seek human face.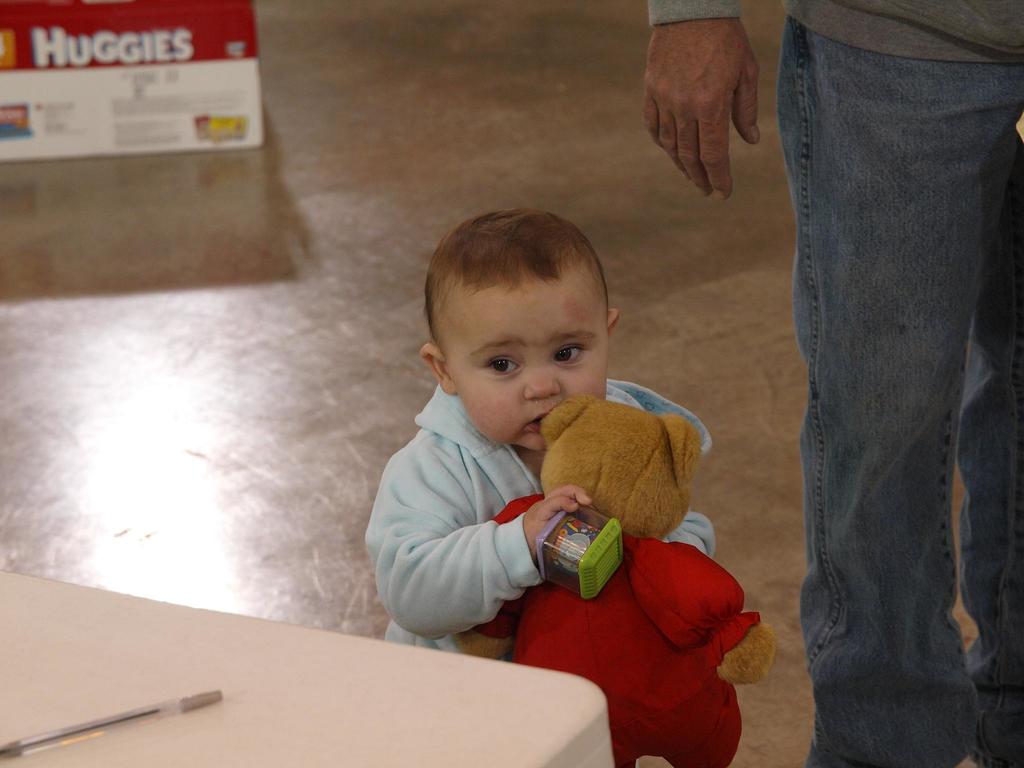
box=[448, 261, 611, 451].
